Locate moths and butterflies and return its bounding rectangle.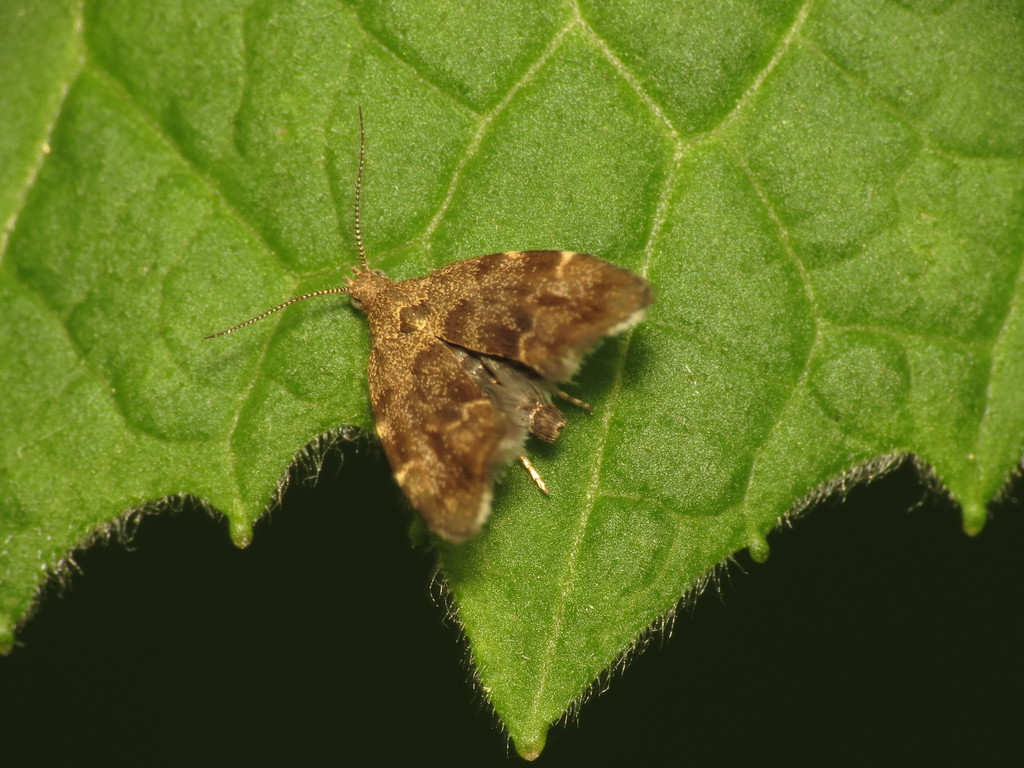
[202, 105, 664, 541].
